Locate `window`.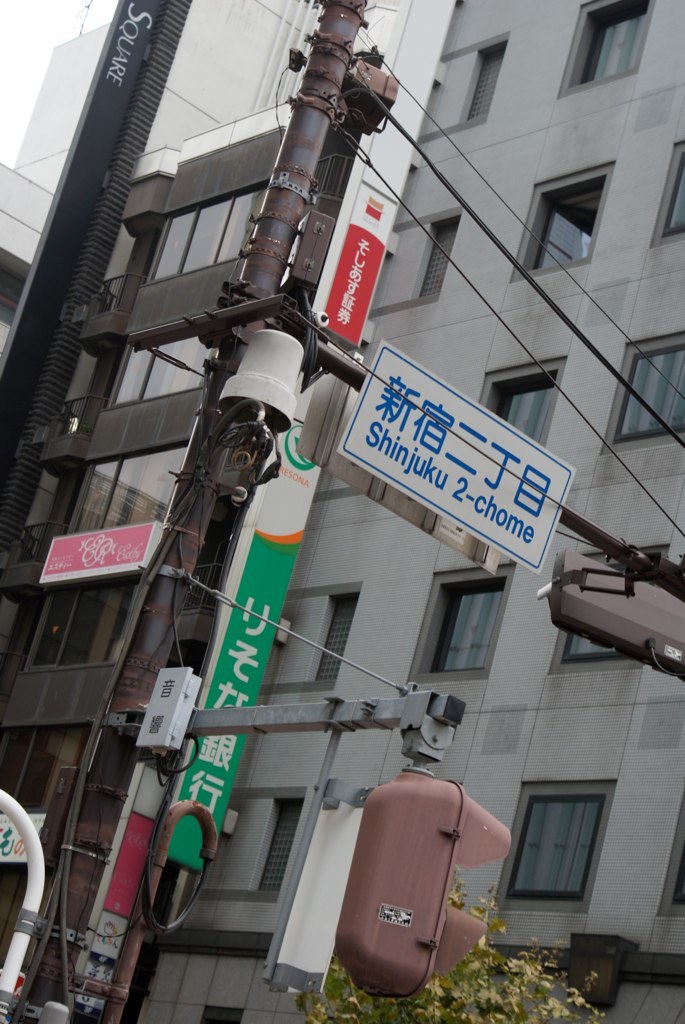
Bounding box: (419,31,506,140).
